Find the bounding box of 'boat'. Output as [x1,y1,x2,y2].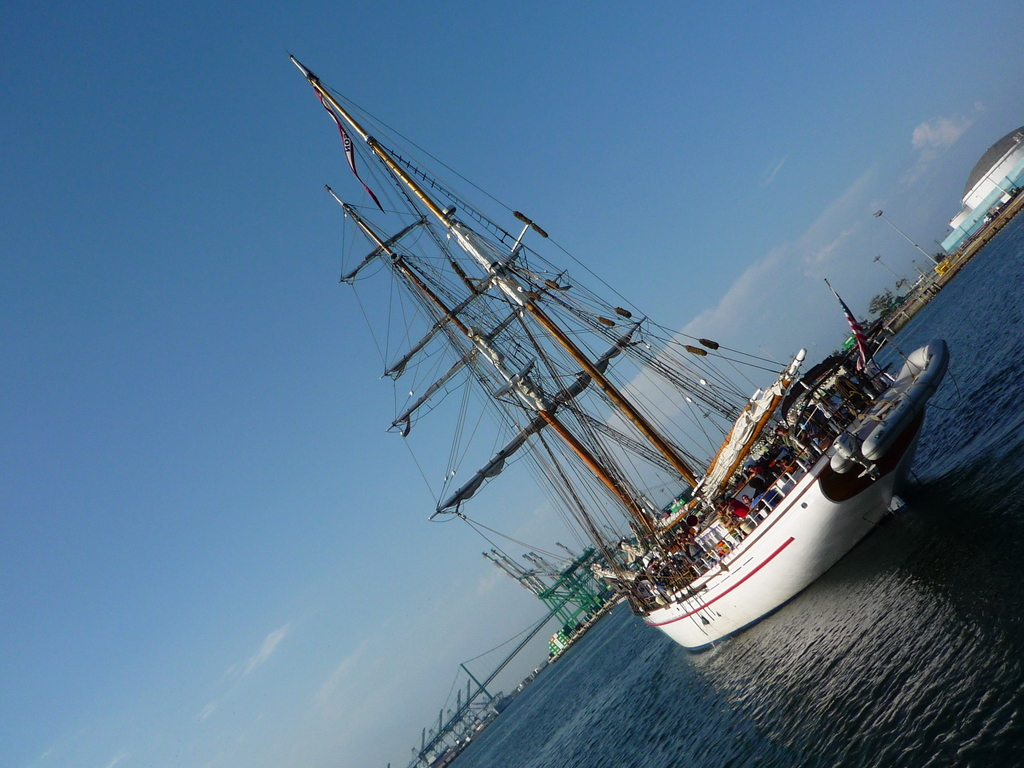
[262,40,979,690].
